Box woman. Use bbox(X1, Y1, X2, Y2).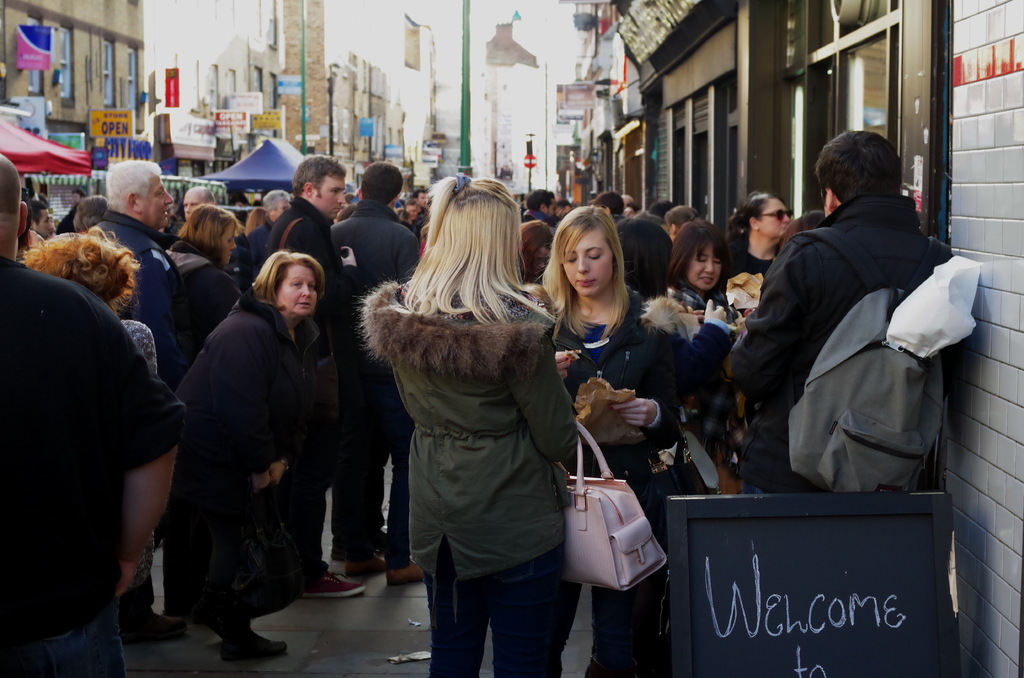
bbox(52, 188, 84, 230).
